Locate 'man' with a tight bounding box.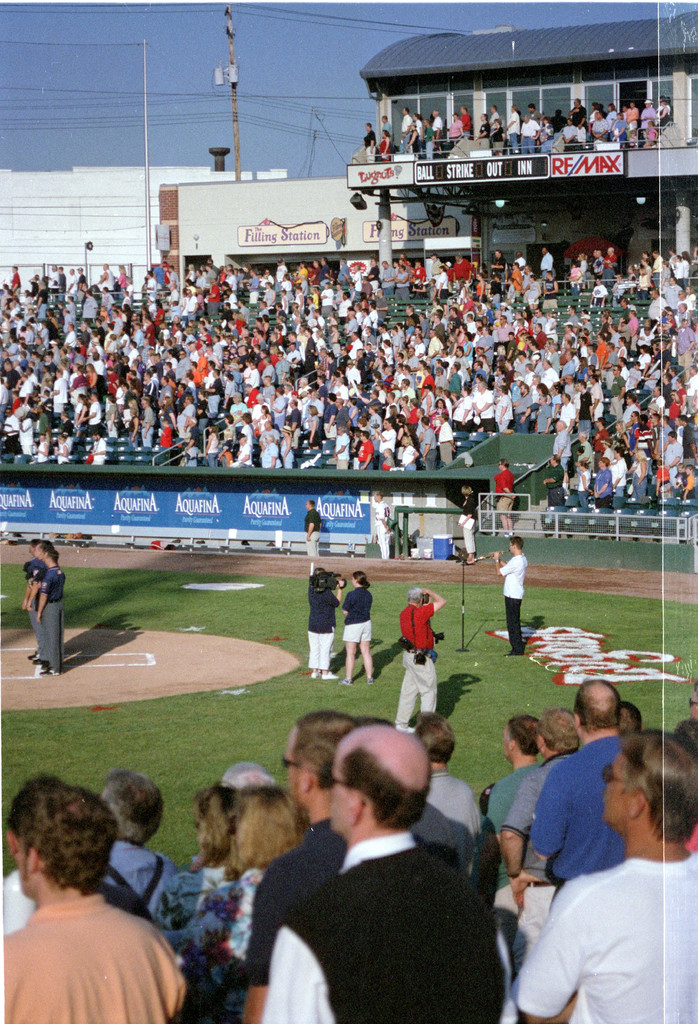
BBox(164, 265, 183, 292).
